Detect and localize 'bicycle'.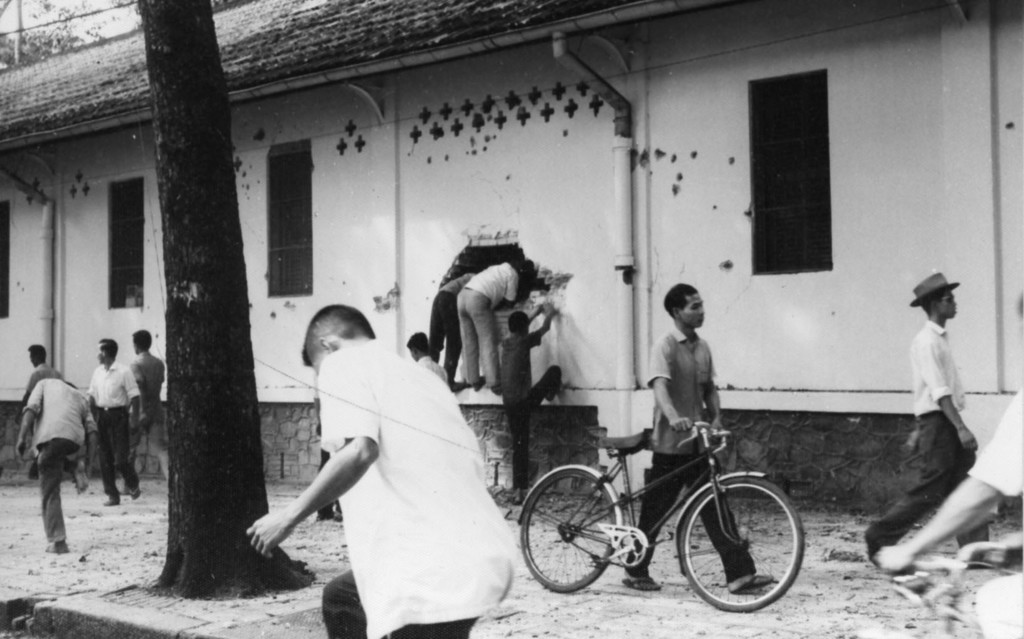
Localized at bbox=(879, 540, 1023, 638).
